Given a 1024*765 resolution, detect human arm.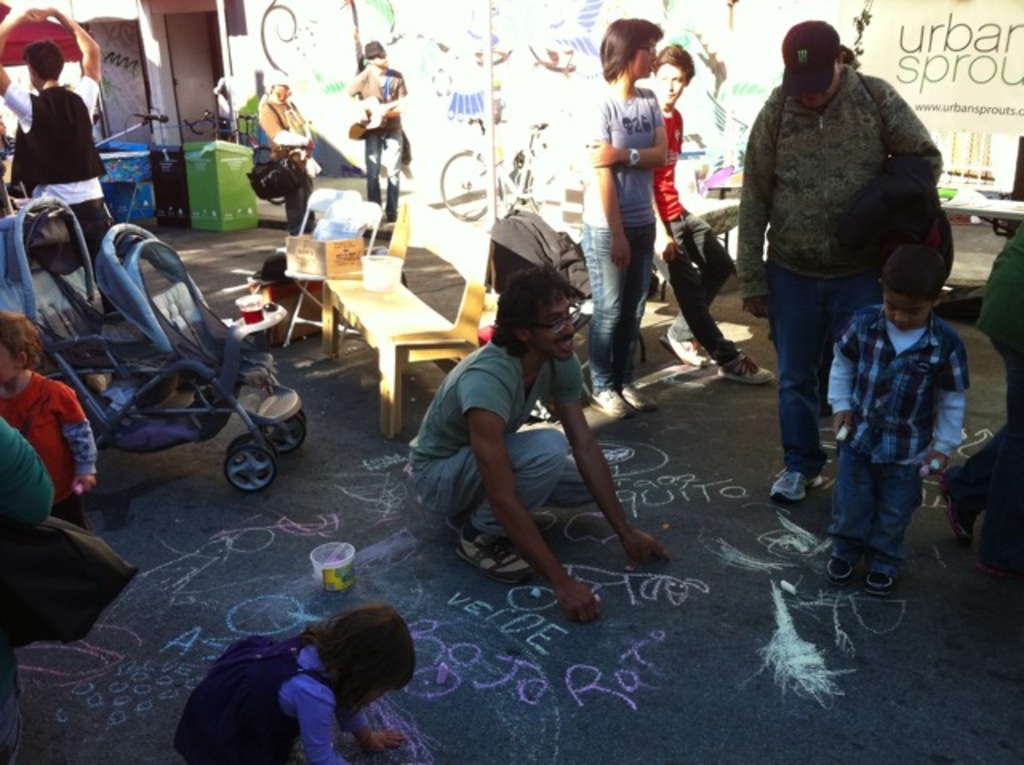
pyautogui.locateOnScreen(594, 90, 678, 170).
